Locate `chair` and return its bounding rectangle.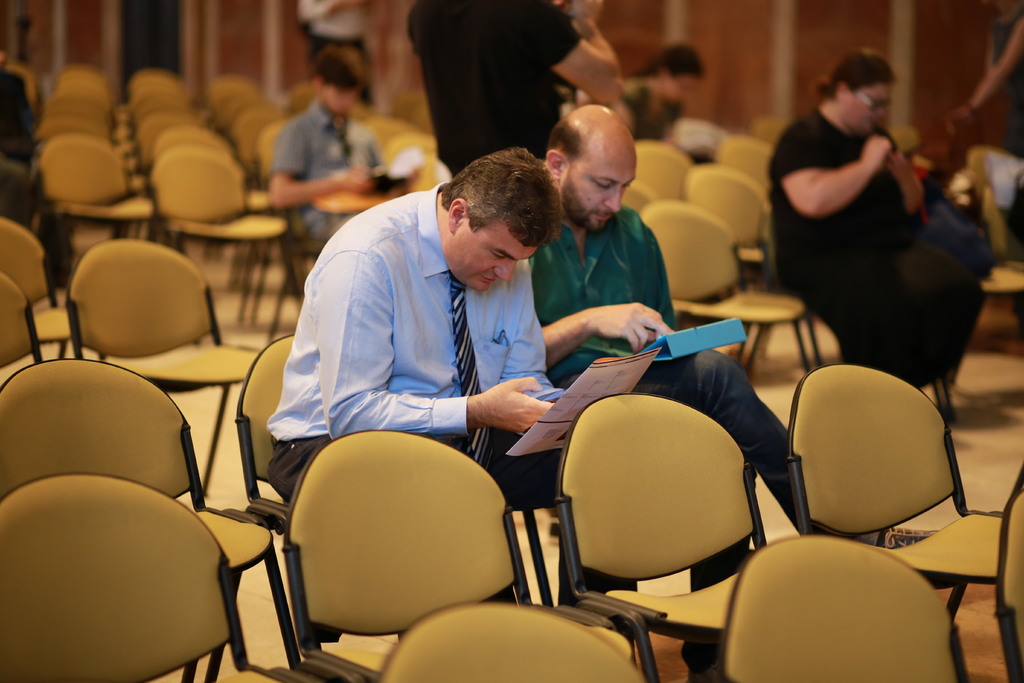
x1=935, y1=157, x2=1023, y2=295.
